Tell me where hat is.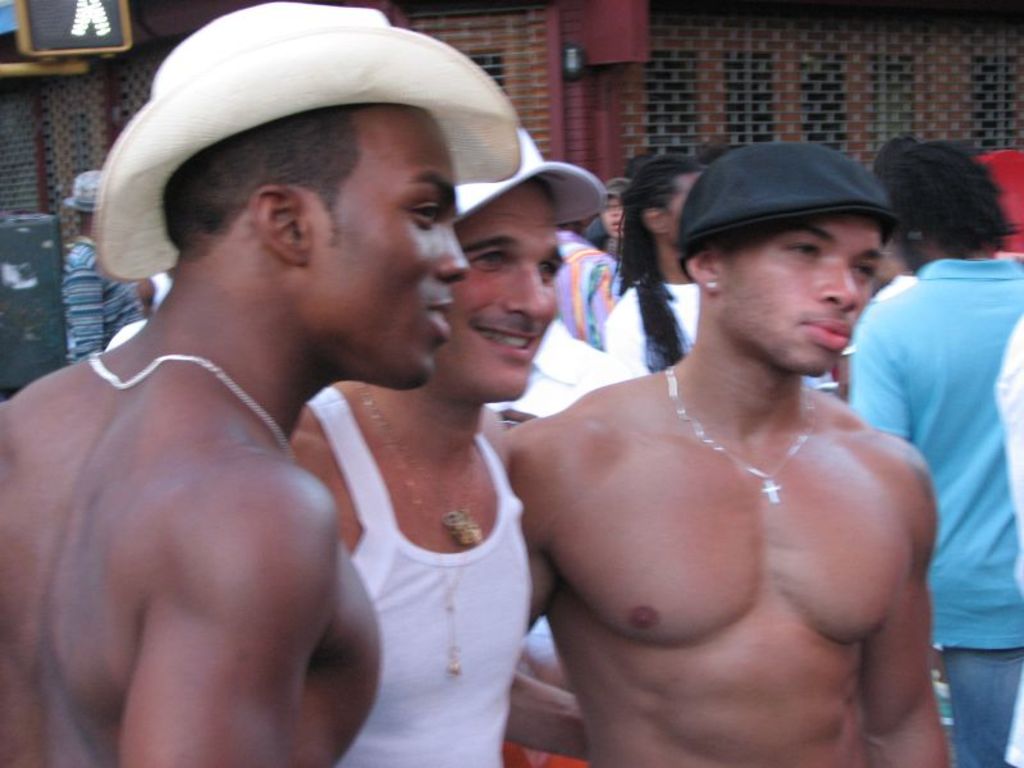
hat is at x1=93, y1=1, x2=520, y2=283.
